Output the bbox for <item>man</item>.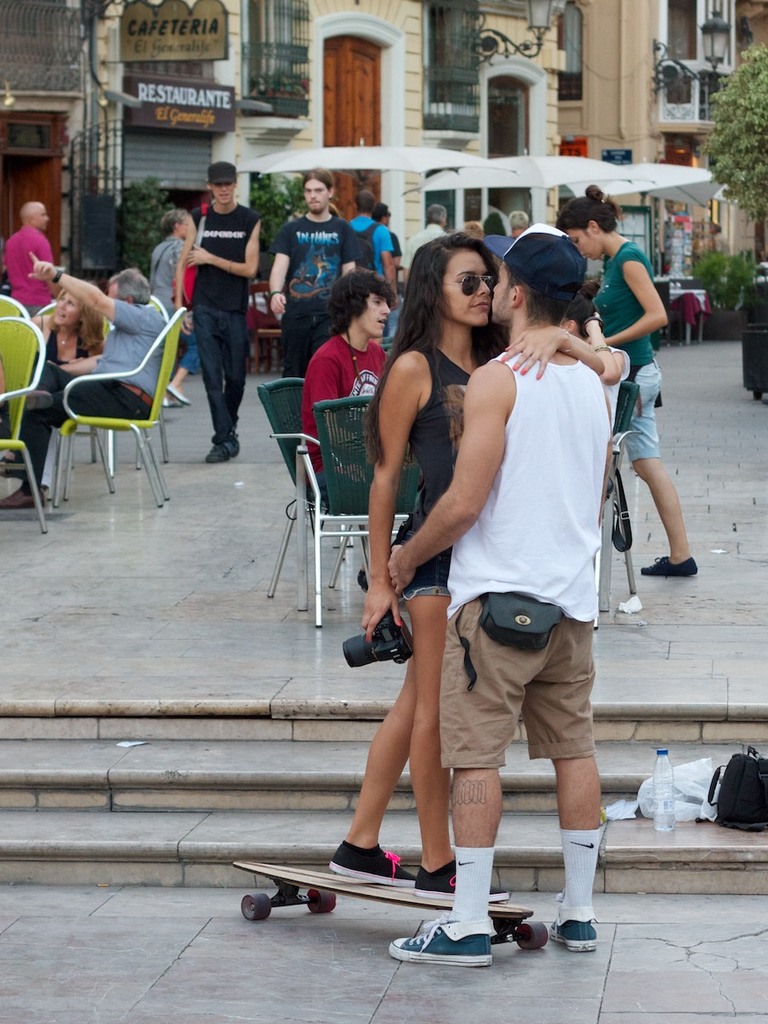
bbox=(1, 198, 67, 329).
